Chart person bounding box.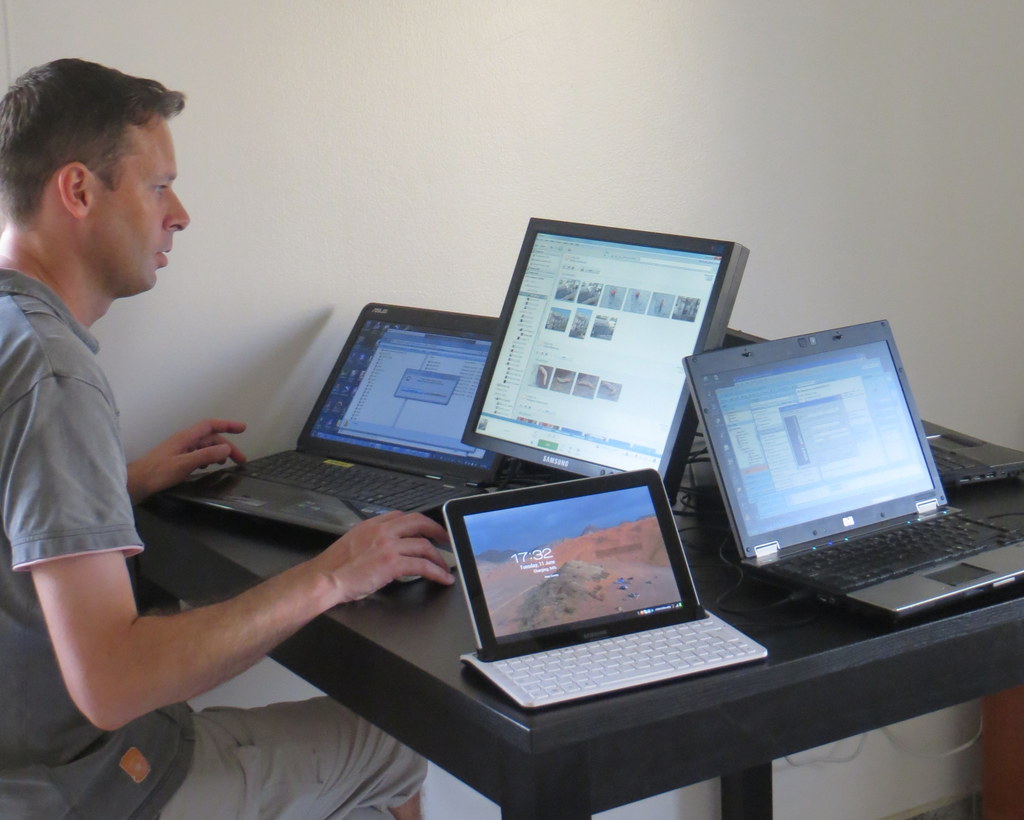
Charted: (0, 47, 242, 773).
